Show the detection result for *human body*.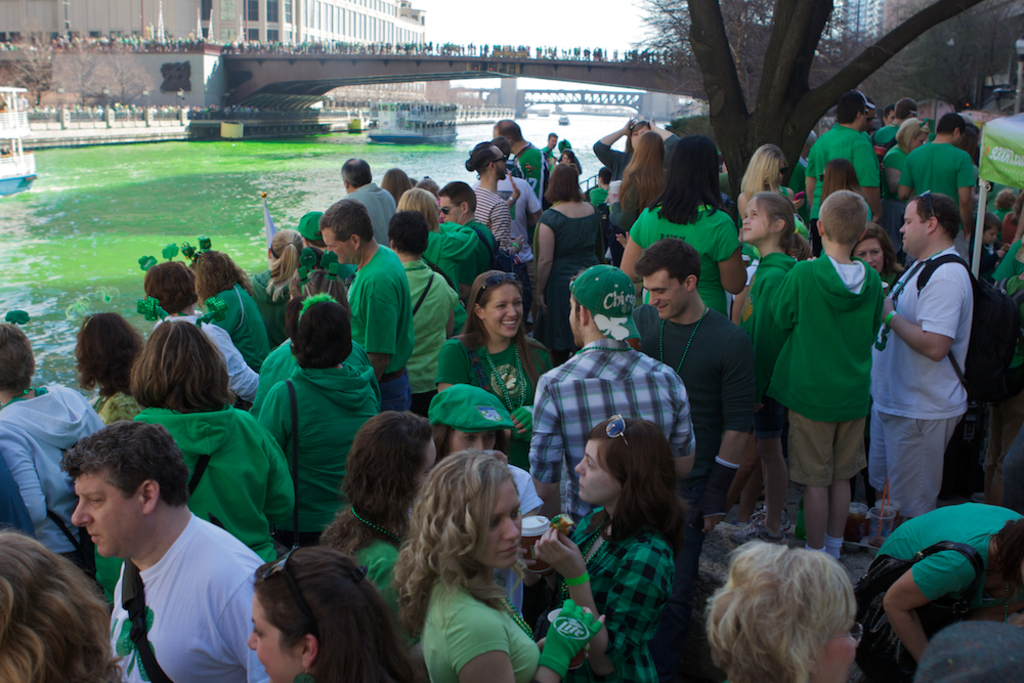
{"left": 259, "top": 300, "right": 404, "bottom": 528}.
